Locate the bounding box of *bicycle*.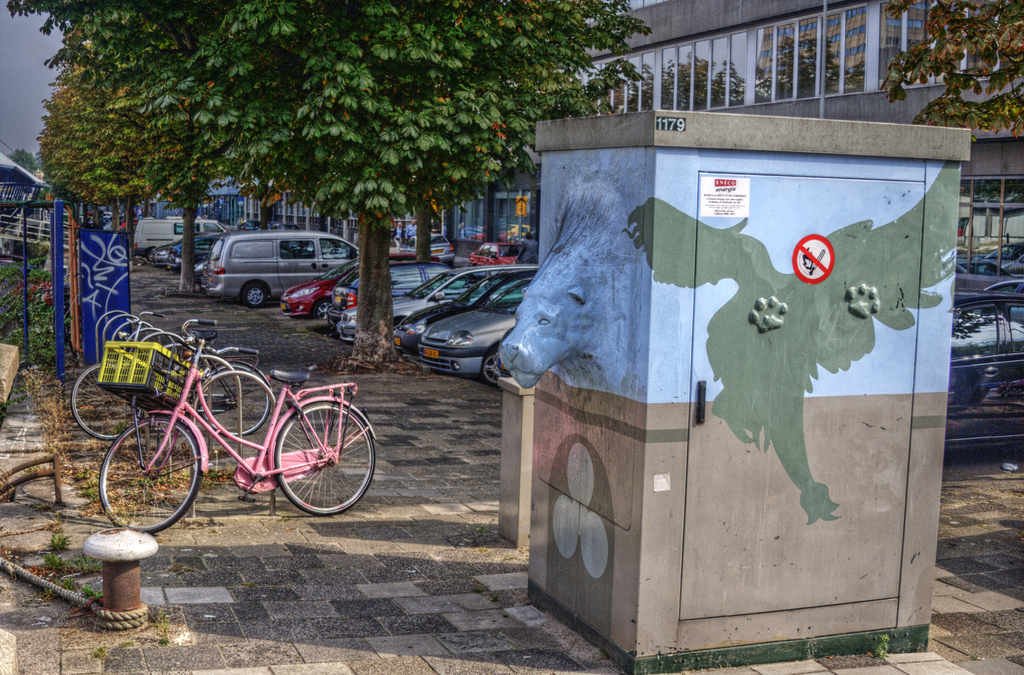
Bounding box: (left=70, top=308, right=273, bottom=448).
